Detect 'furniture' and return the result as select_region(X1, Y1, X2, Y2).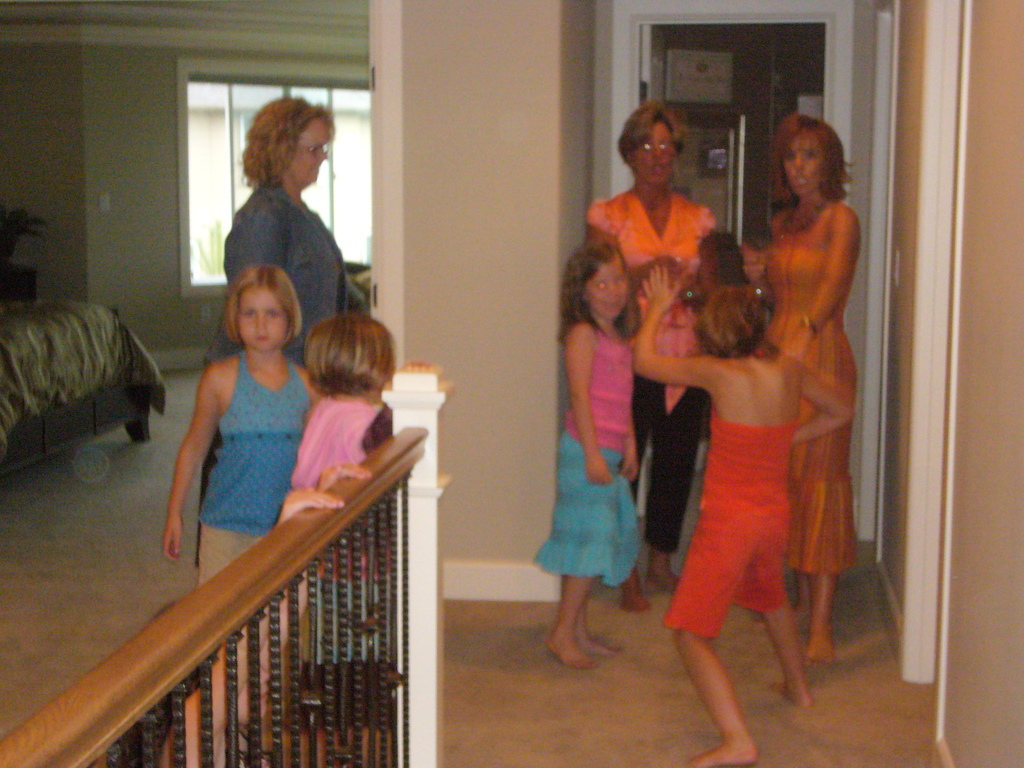
select_region(0, 301, 166, 441).
